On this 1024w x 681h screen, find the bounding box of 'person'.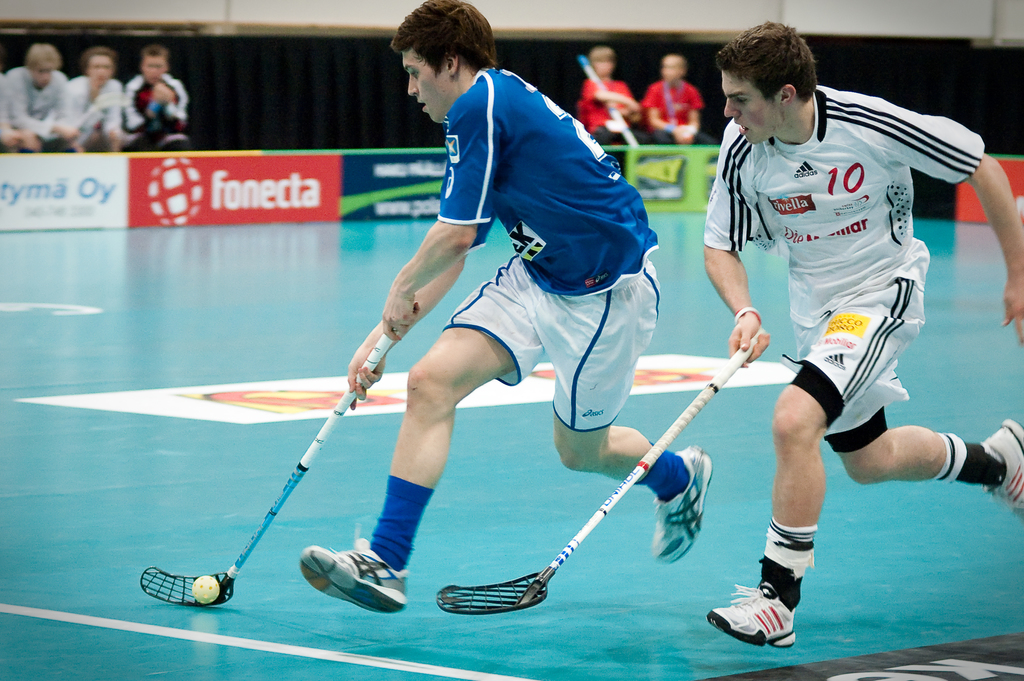
Bounding box: x1=295, y1=0, x2=716, y2=614.
